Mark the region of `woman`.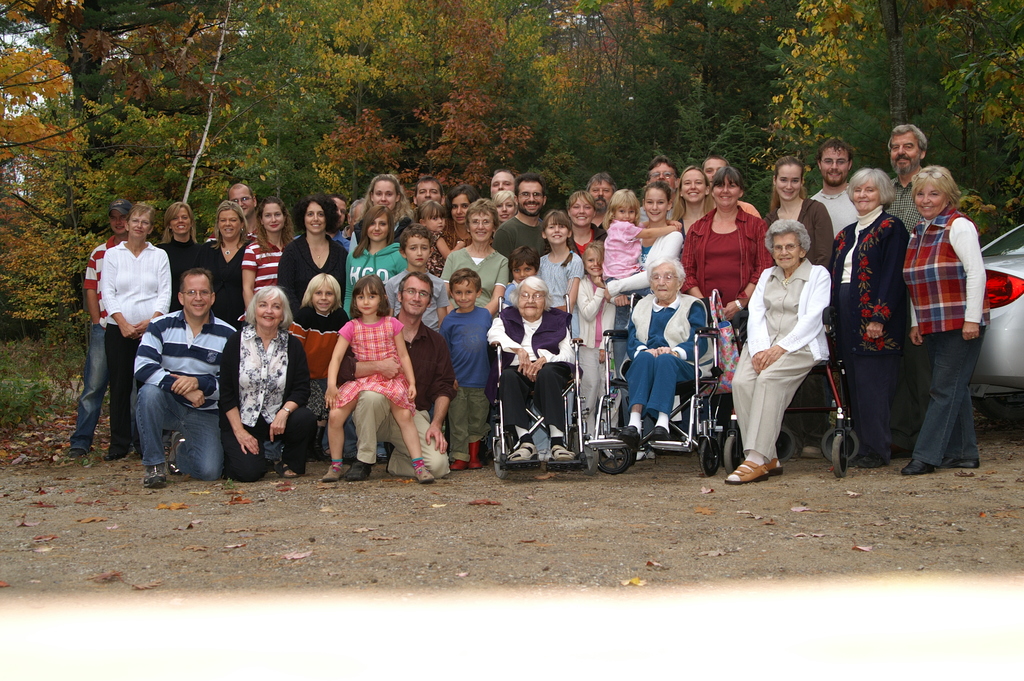
Region: bbox=(565, 191, 606, 263).
